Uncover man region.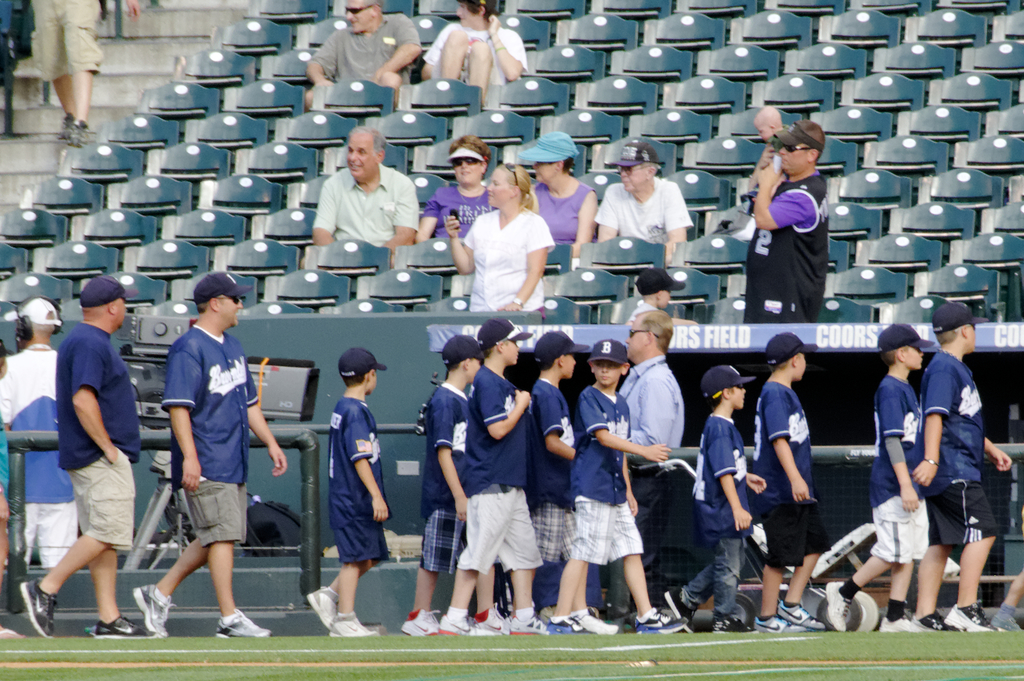
Uncovered: region(301, 0, 417, 112).
